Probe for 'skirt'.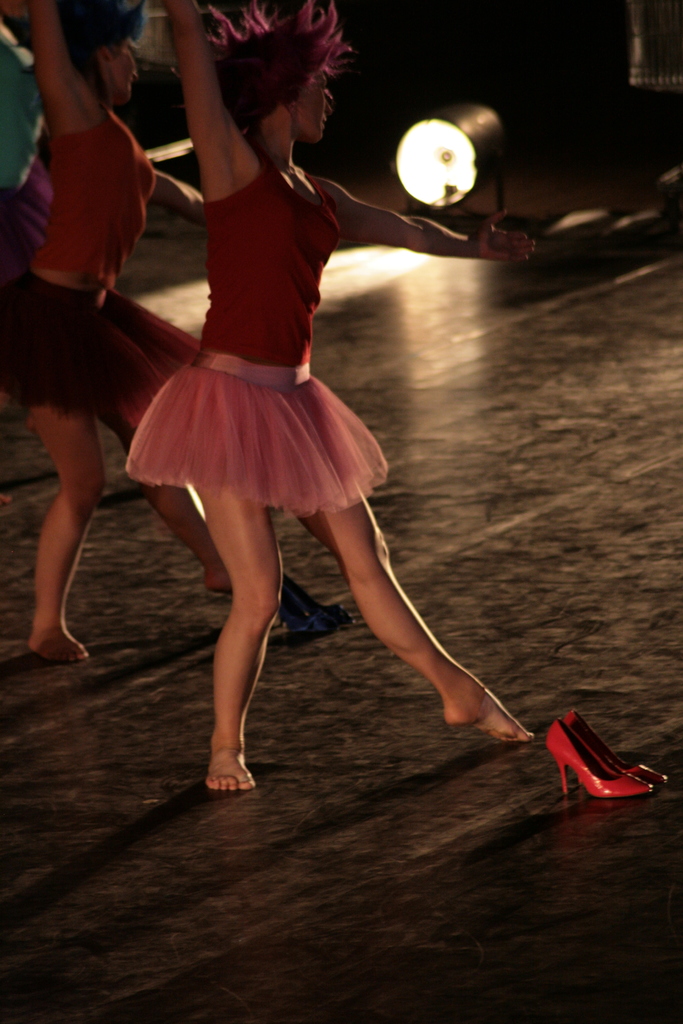
Probe result: Rect(0, 273, 206, 428).
